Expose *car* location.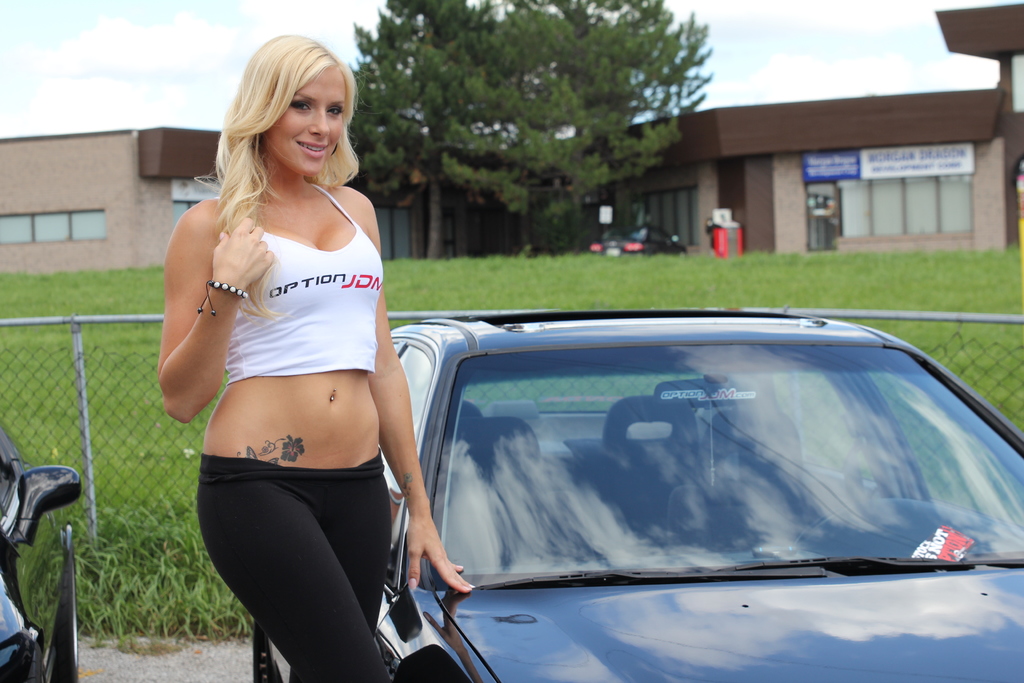
Exposed at BBox(590, 217, 688, 258).
